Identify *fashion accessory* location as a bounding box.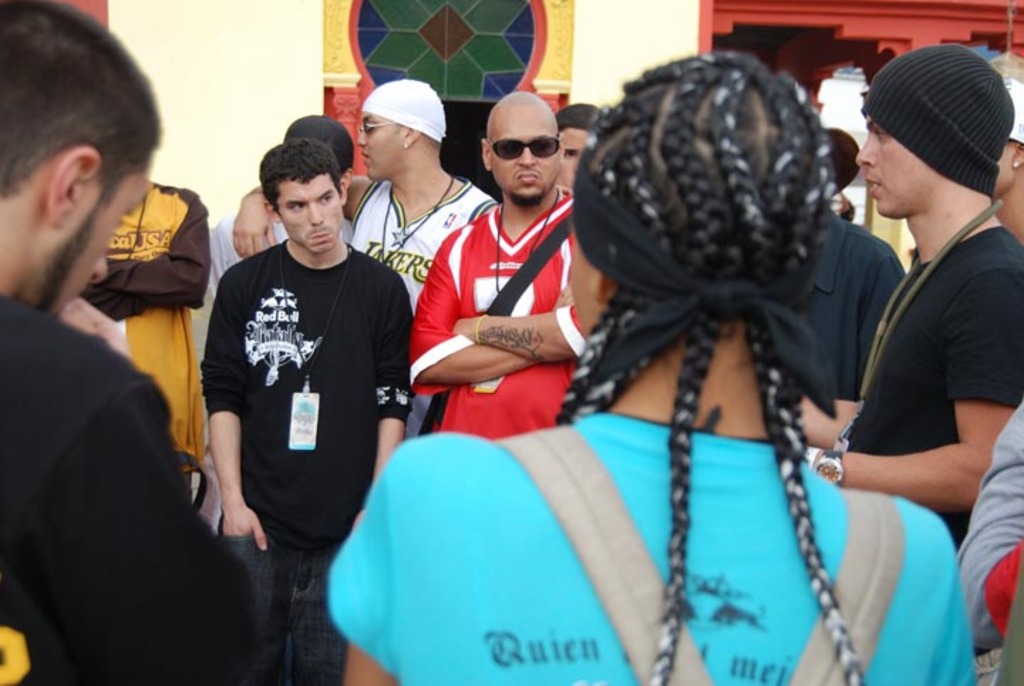
x1=357, y1=121, x2=400, y2=135.
